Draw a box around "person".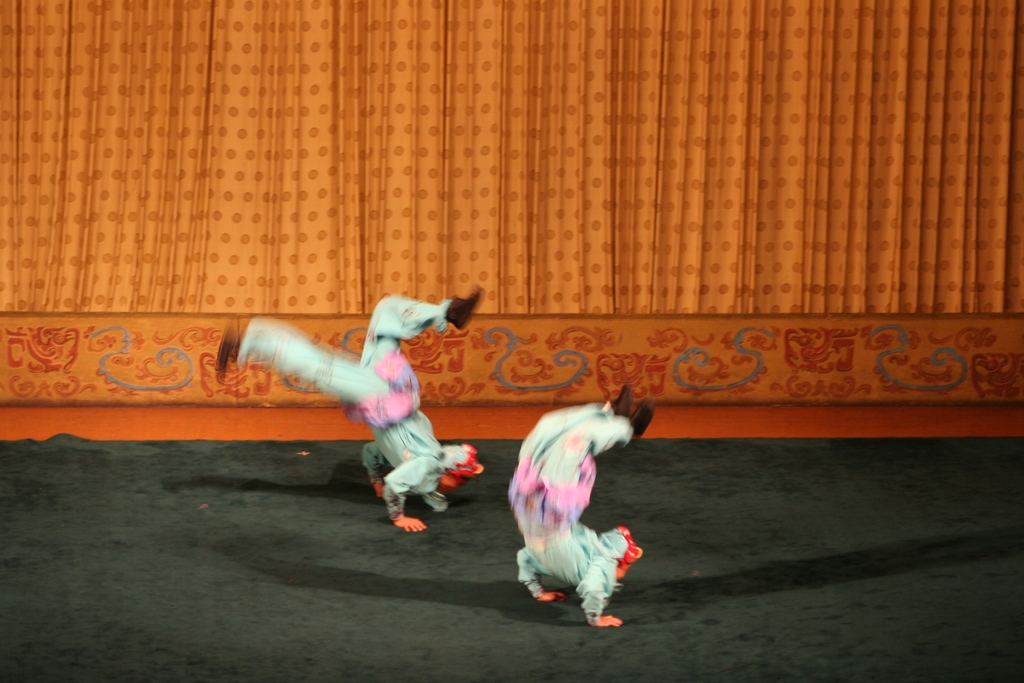
(left=506, top=383, right=655, bottom=629).
